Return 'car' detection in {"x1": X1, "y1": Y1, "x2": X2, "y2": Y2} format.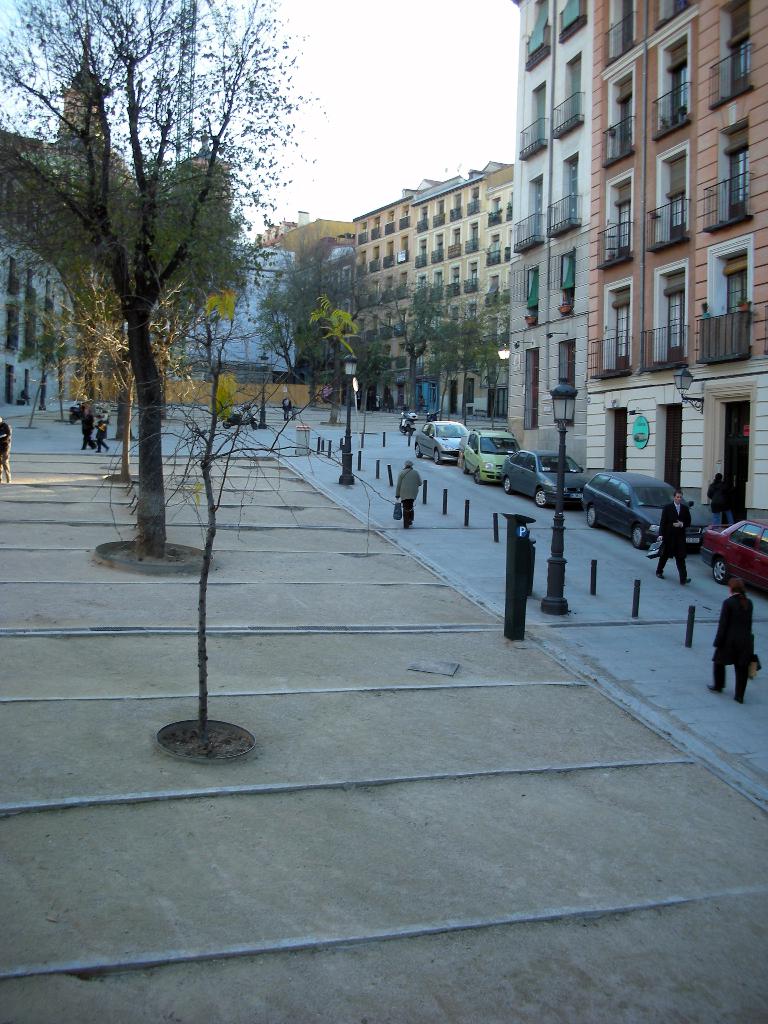
{"x1": 499, "y1": 449, "x2": 589, "y2": 508}.
